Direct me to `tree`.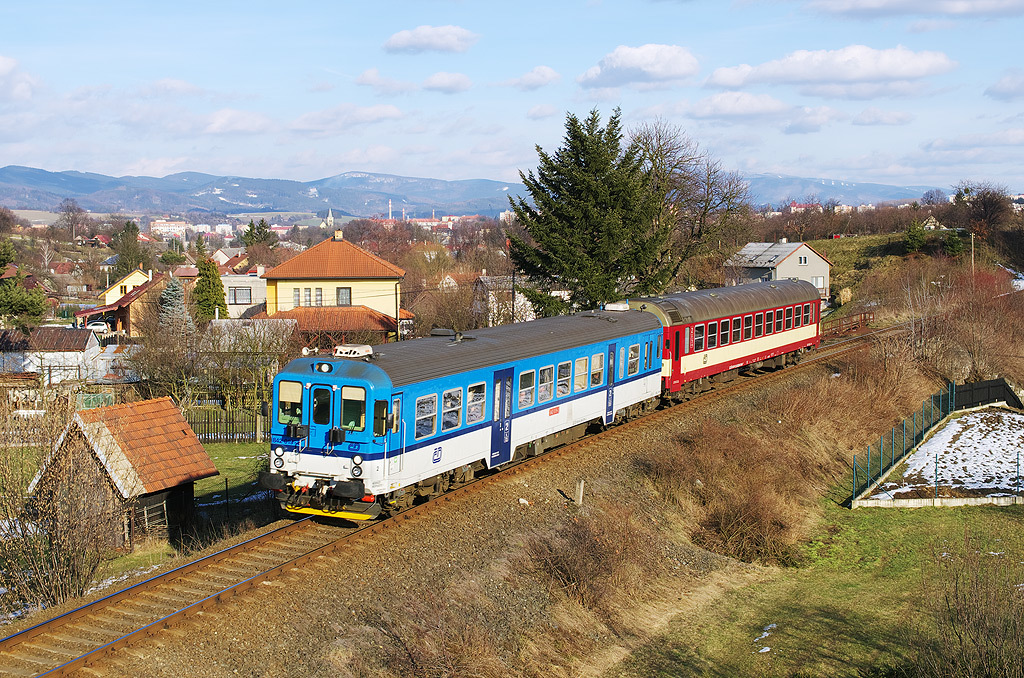
Direction: 506,114,690,297.
